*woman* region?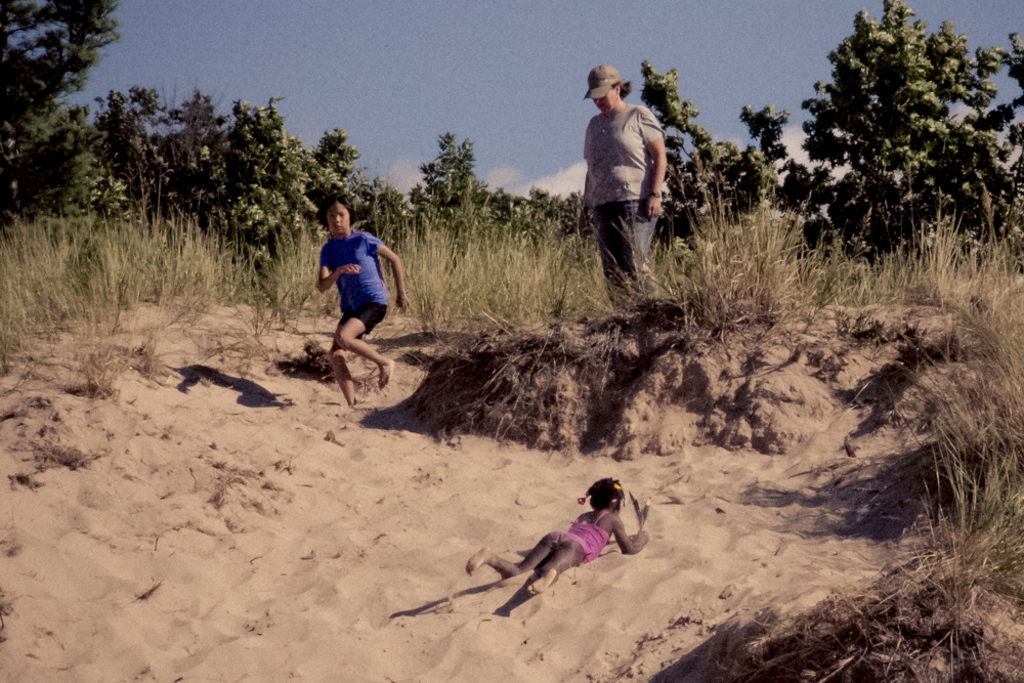
l=580, t=69, r=665, b=305
